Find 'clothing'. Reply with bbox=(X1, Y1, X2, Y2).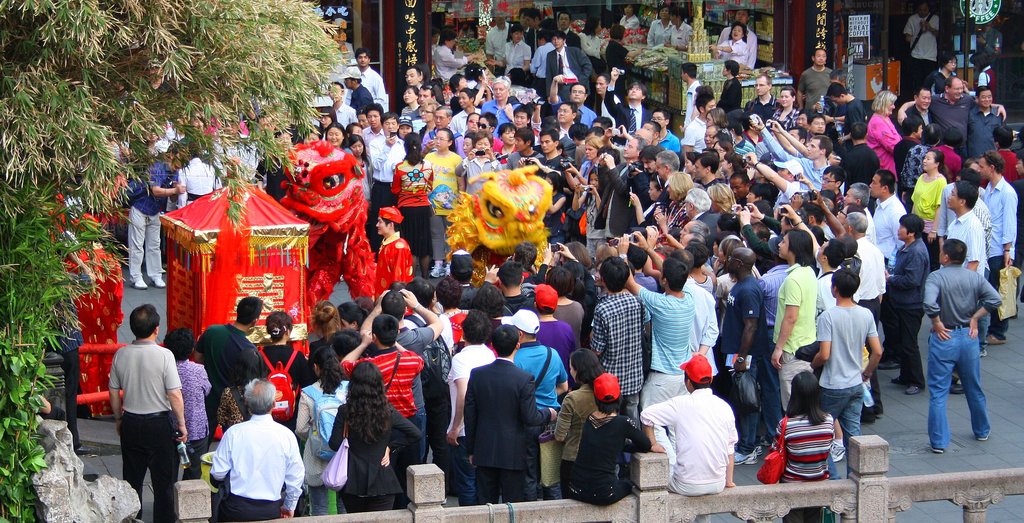
bbox=(171, 358, 218, 495).
